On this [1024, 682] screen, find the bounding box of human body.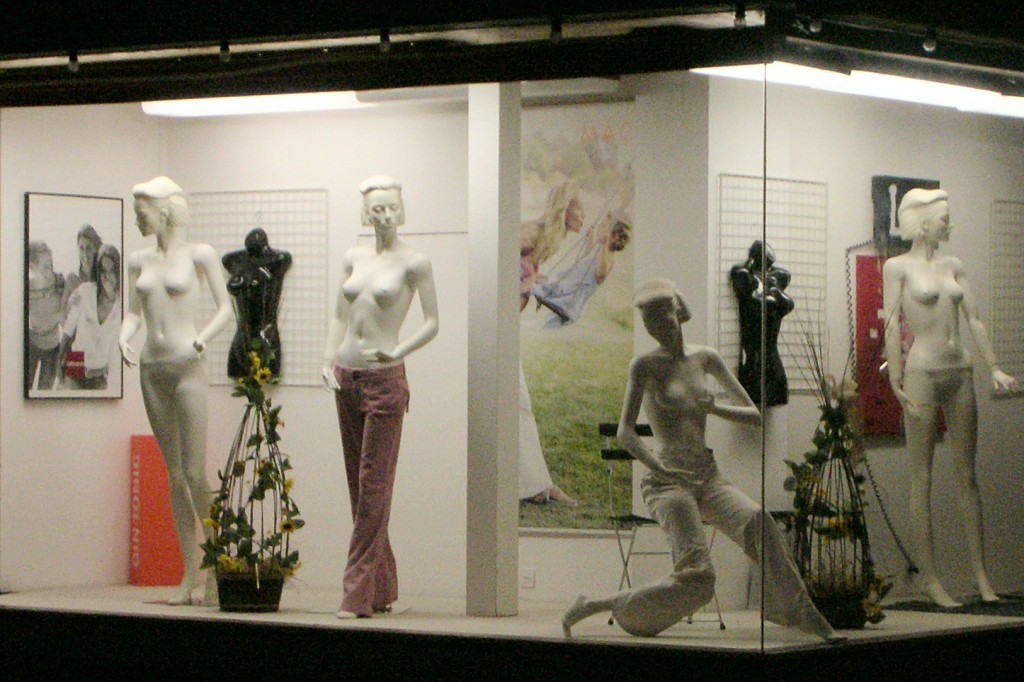
Bounding box: l=529, t=210, r=630, b=323.
